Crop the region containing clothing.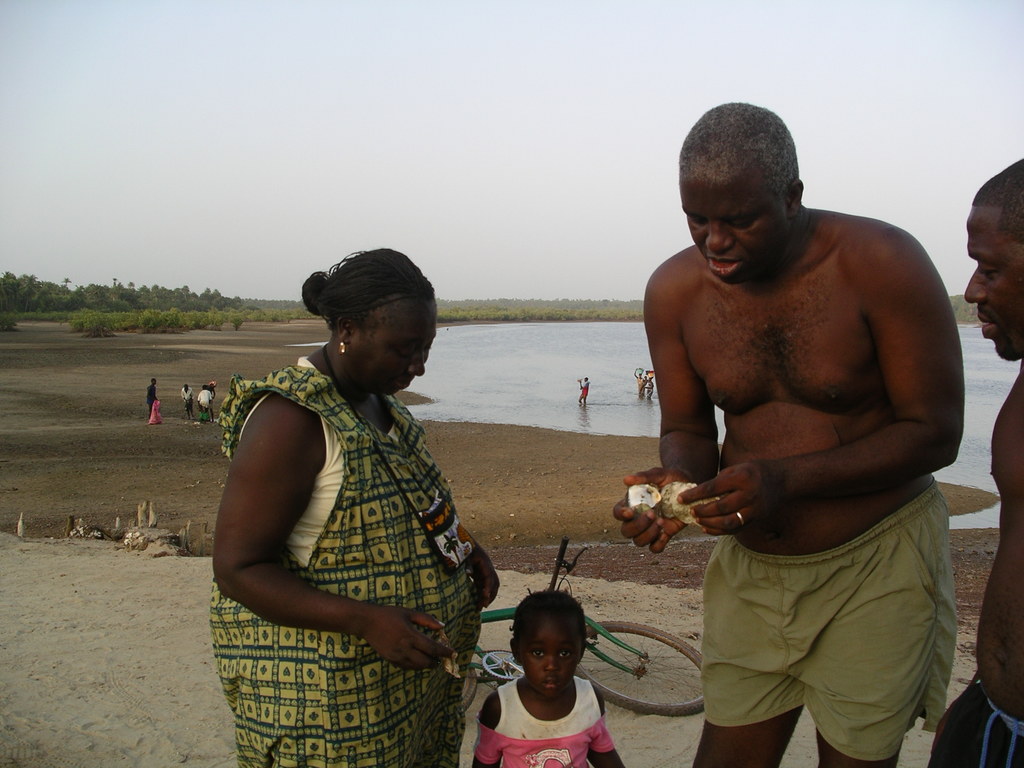
Crop region: 145, 384, 159, 416.
